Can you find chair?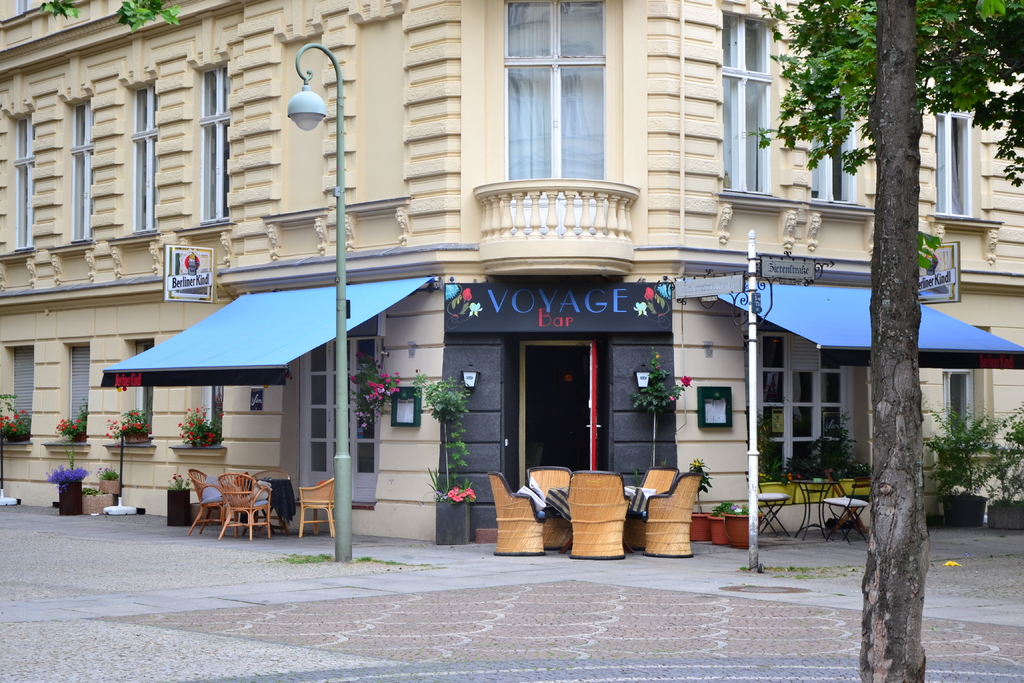
Yes, bounding box: detection(486, 471, 545, 559).
